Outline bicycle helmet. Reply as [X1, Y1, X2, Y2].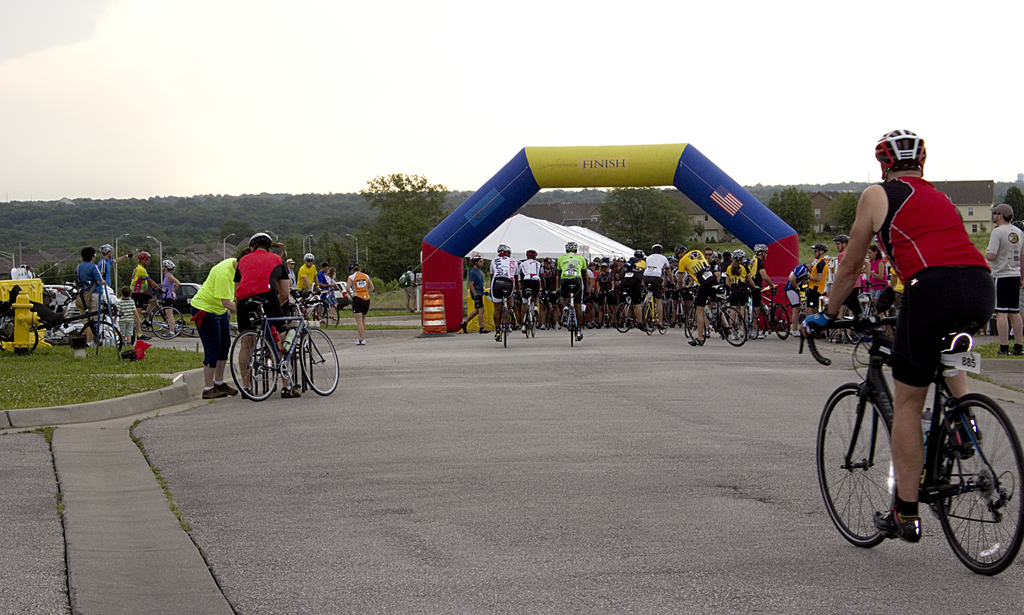
[161, 258, 174, 275].
